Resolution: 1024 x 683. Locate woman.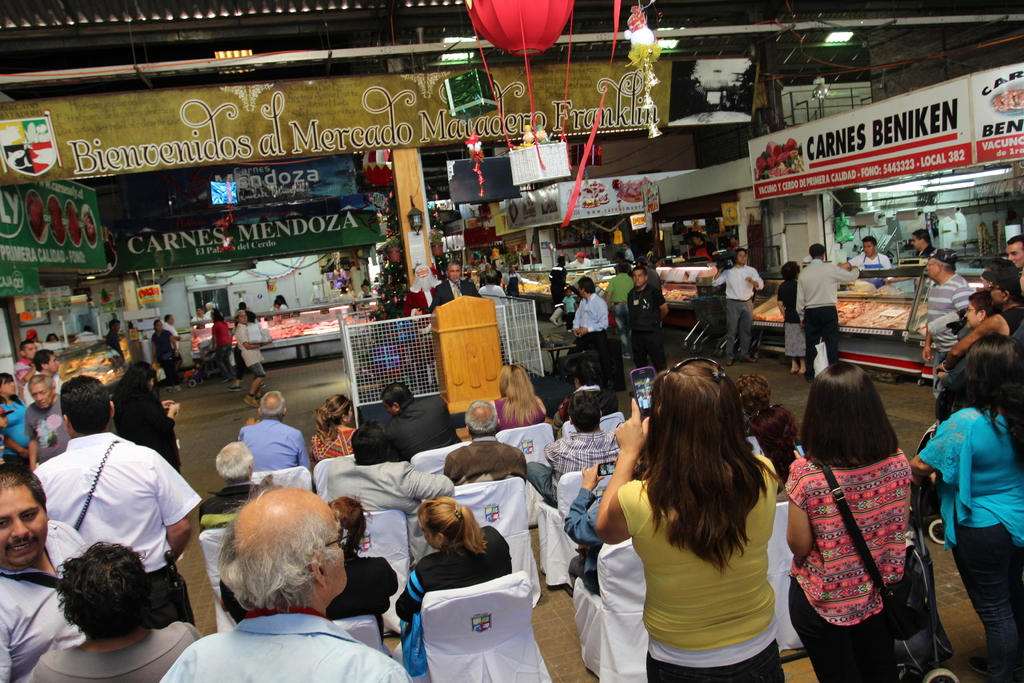
bbox=[595, 343, 815, 677].
